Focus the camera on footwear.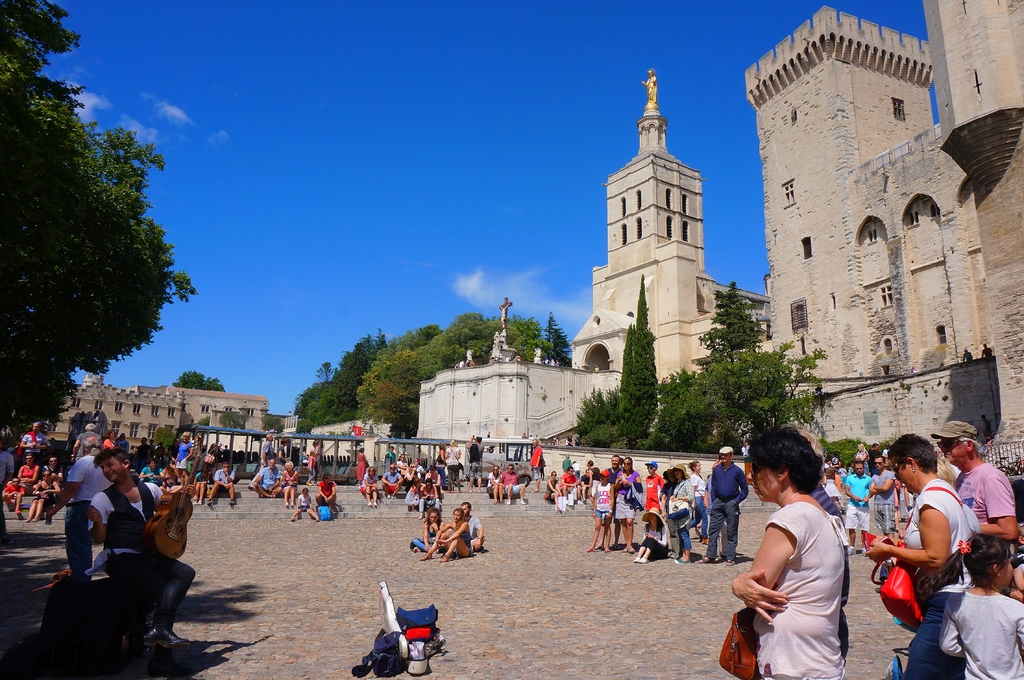
Focus region: bbox=(841, 507, 846, 513).
